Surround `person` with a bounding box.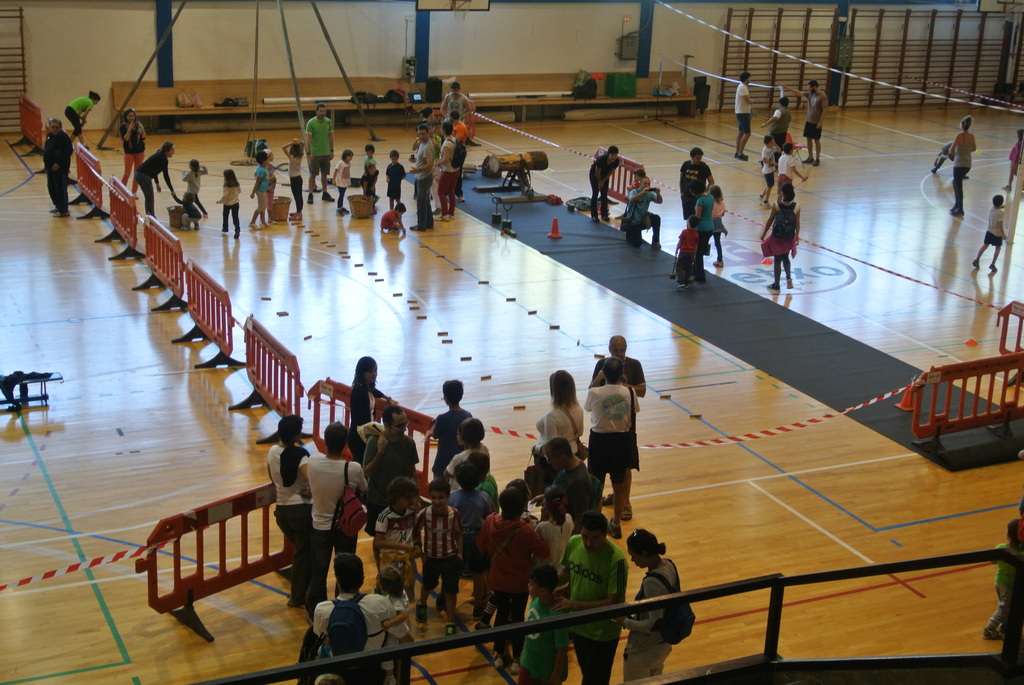
select_region(117, 104, 148, 197).
